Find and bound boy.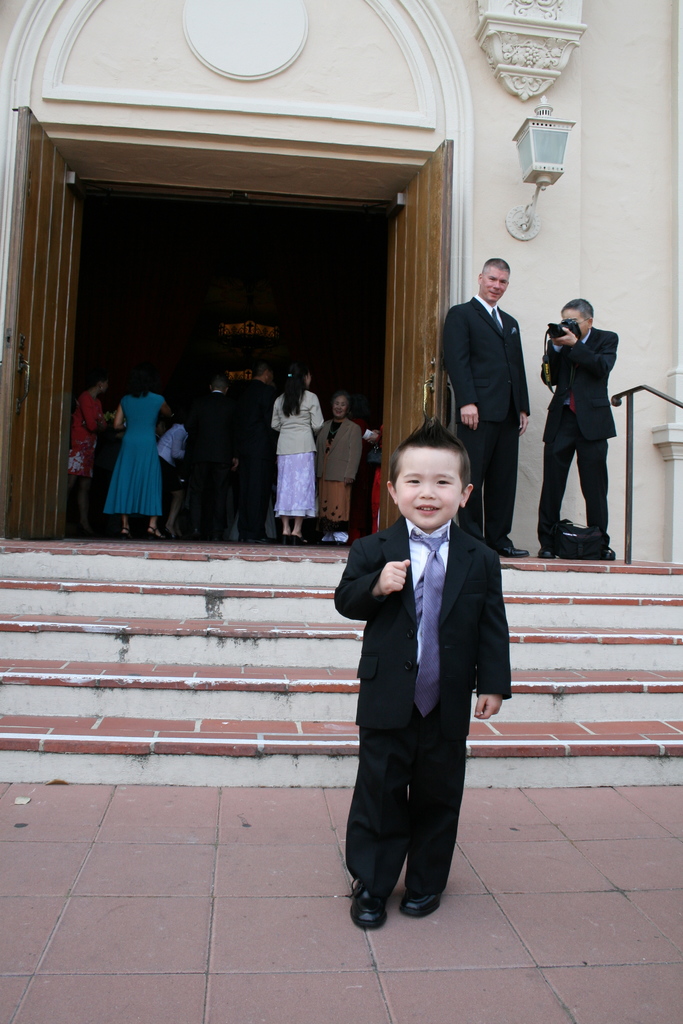
Bound: [left=324, top=417, right=514, bottom=929].
